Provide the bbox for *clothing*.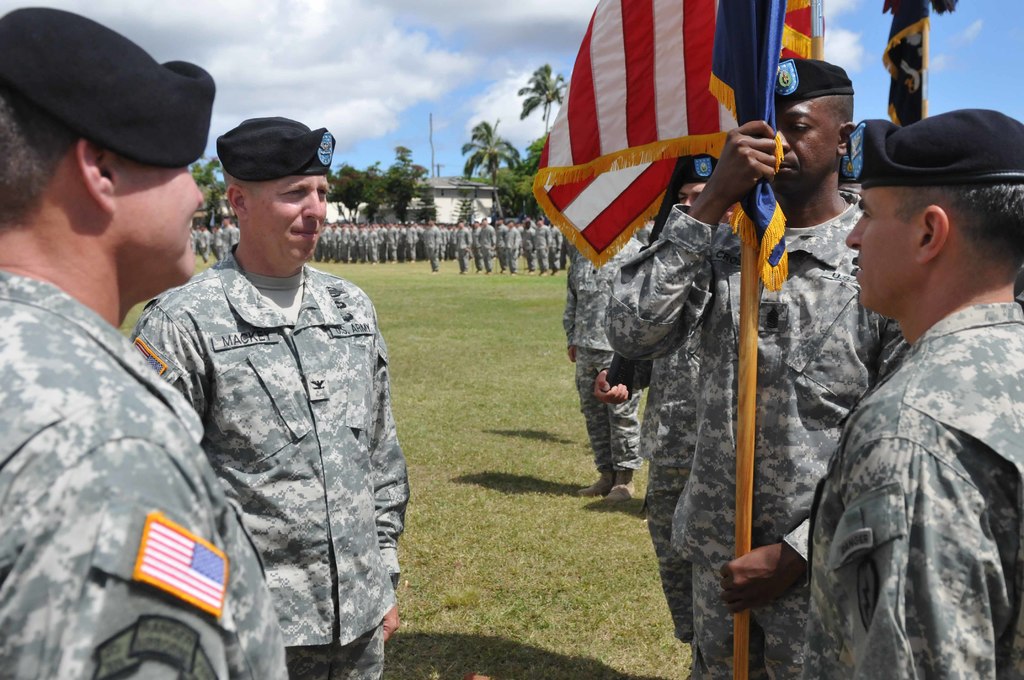
(x1=781, y1=191, x2=1020, y2=679).
